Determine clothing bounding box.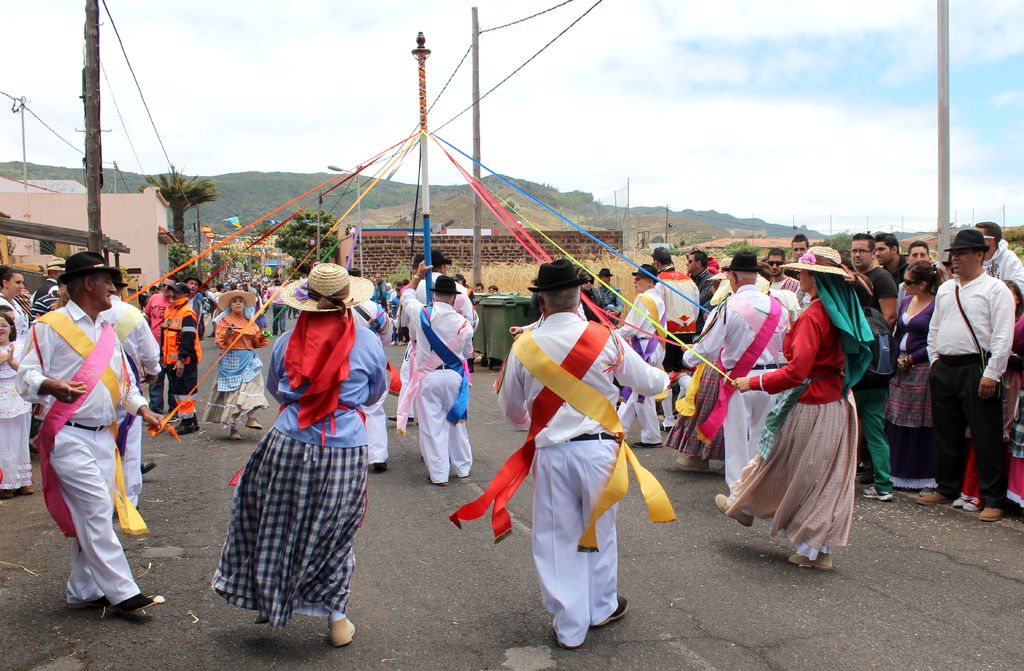
Determined: Rect(495, 309, 666, 642).
